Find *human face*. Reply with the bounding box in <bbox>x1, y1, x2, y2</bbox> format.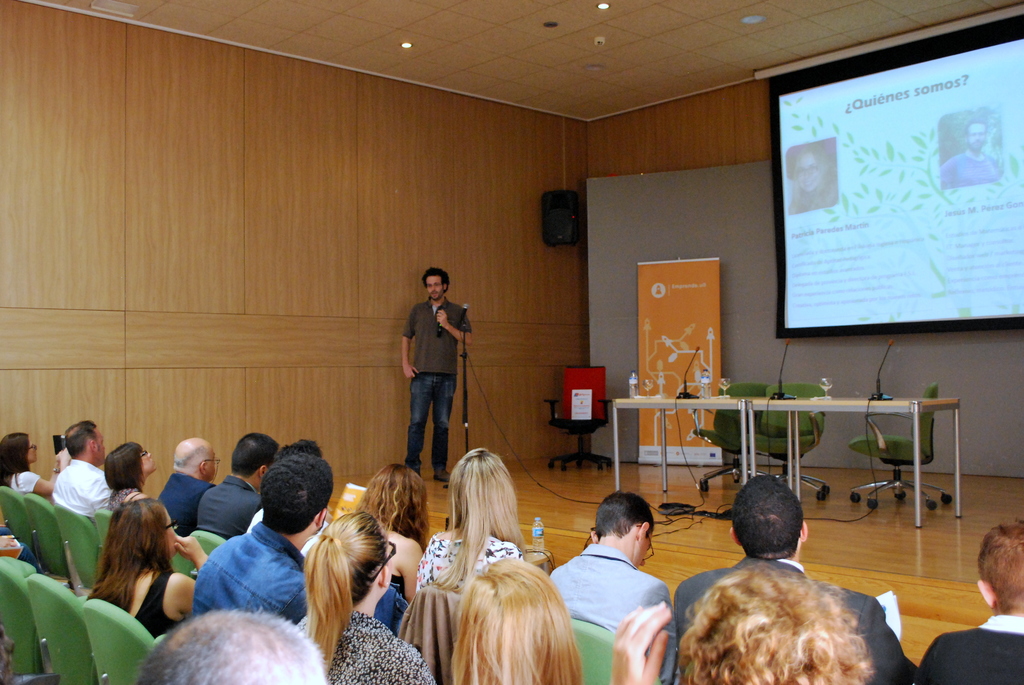
<bbox>21, 437, 37, 463</bbox>.
